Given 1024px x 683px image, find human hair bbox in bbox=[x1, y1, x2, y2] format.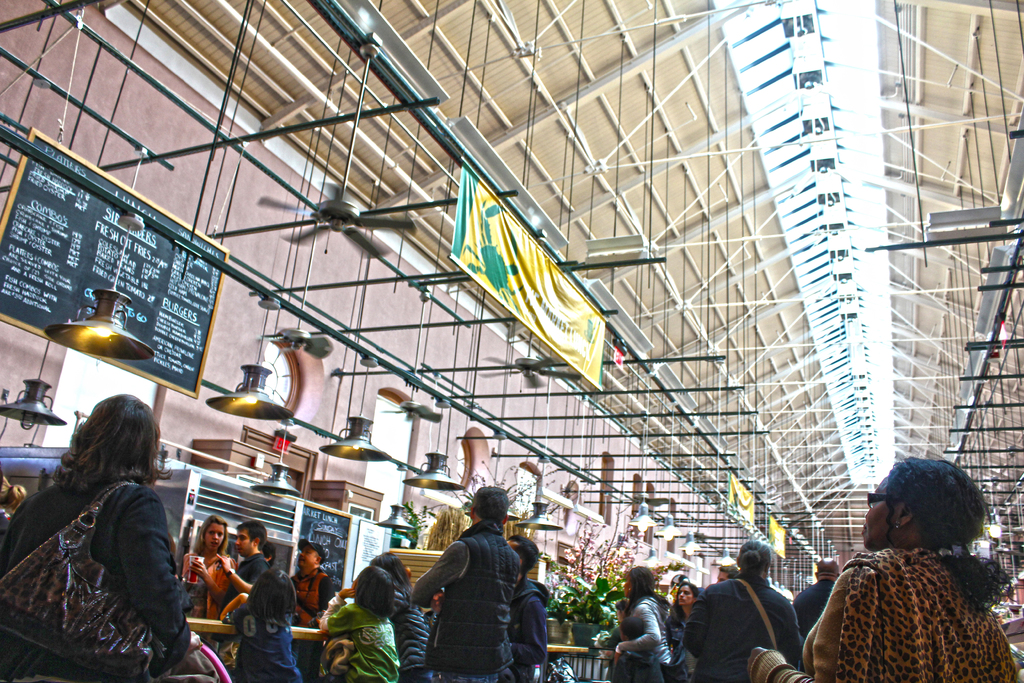
bbox=[0, 474, 26, 515].
